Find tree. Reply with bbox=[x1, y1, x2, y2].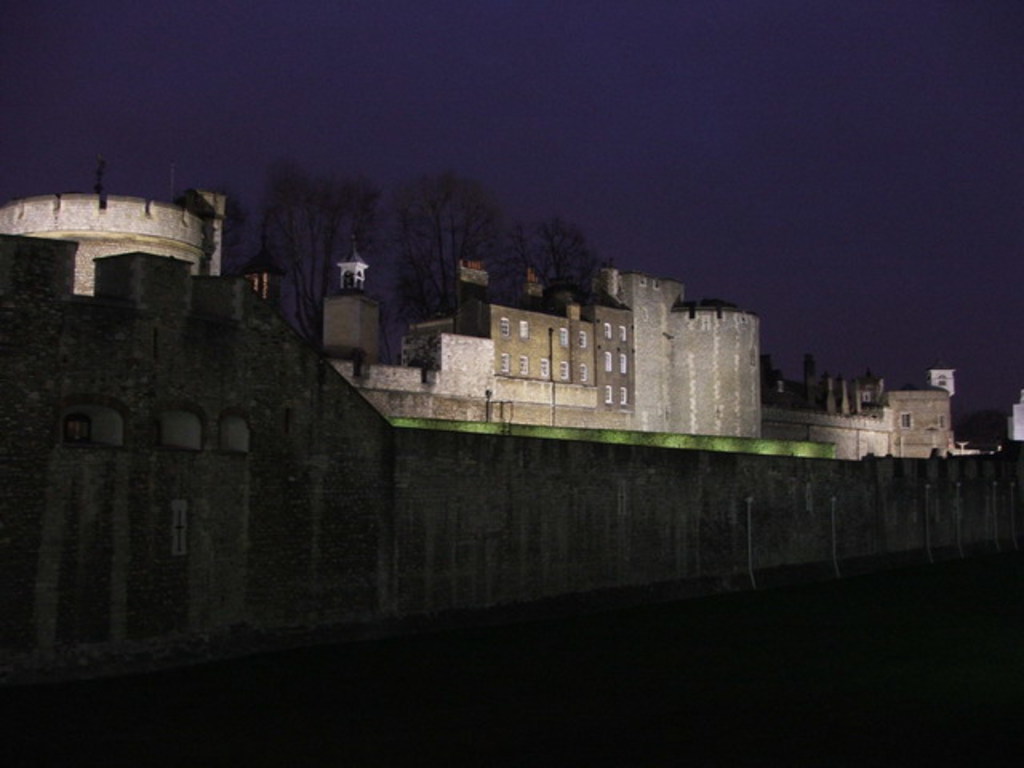
bbox=[506, 210, 603, 294].
